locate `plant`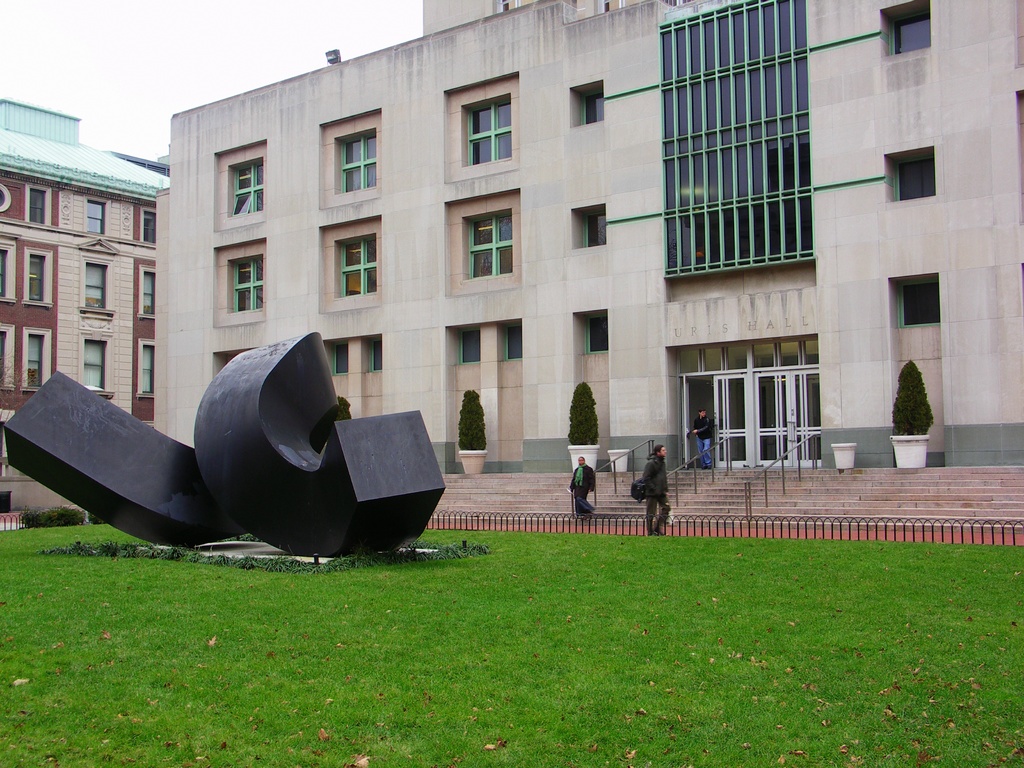
<region>0, 351, 41, 457</region>
